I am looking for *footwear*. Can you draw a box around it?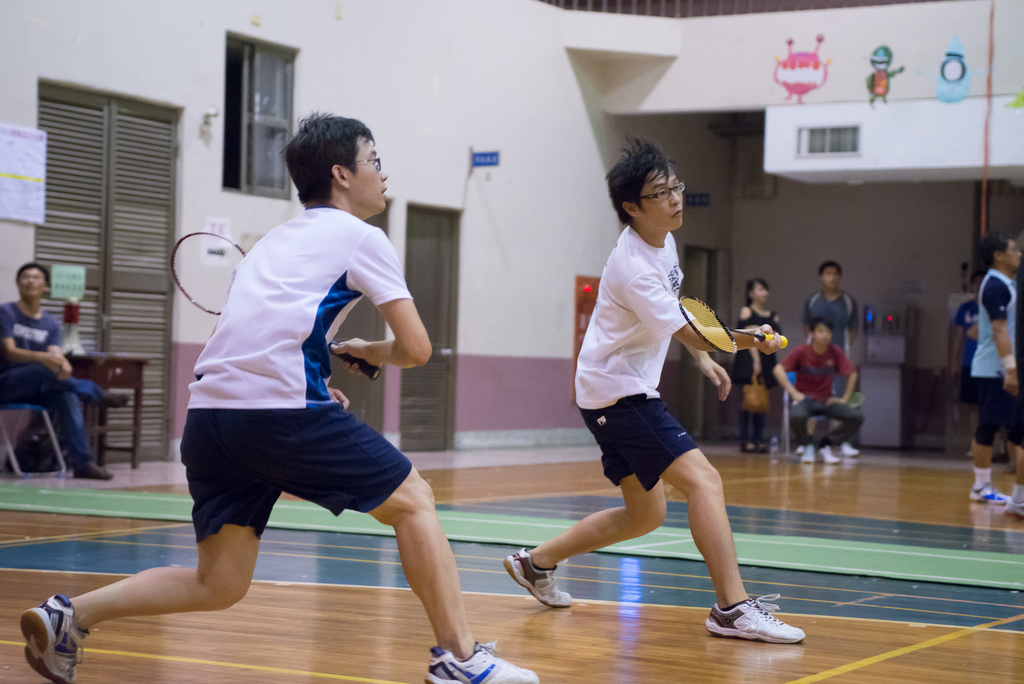
Sure, the bounding box is 500 547 575 610.
